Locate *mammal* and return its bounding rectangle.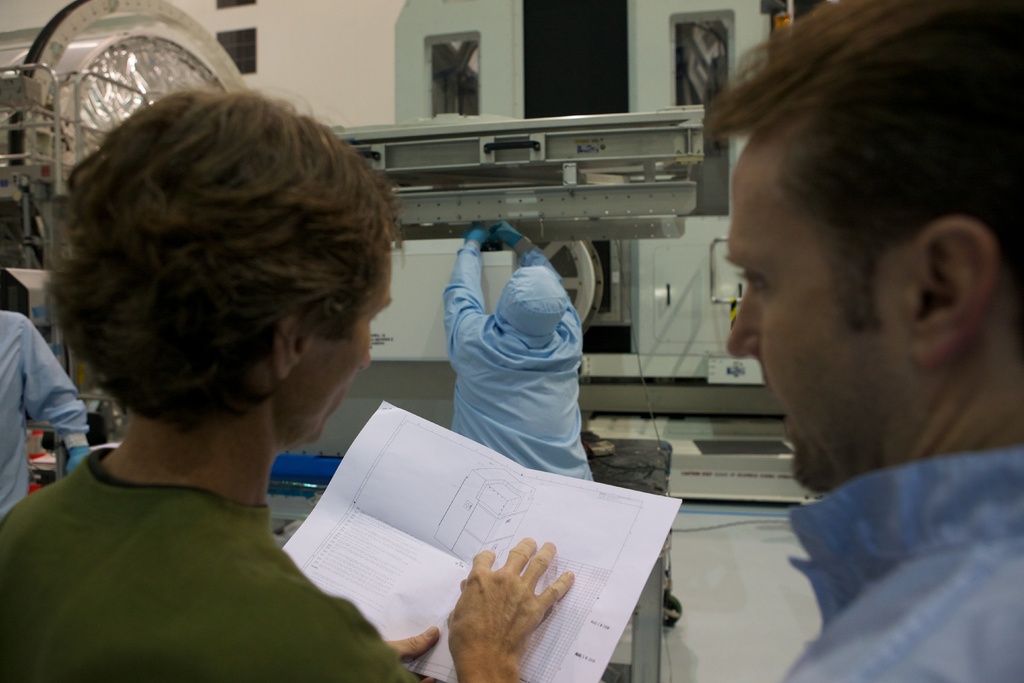
<region>424, 225, 616, 486</region>.
